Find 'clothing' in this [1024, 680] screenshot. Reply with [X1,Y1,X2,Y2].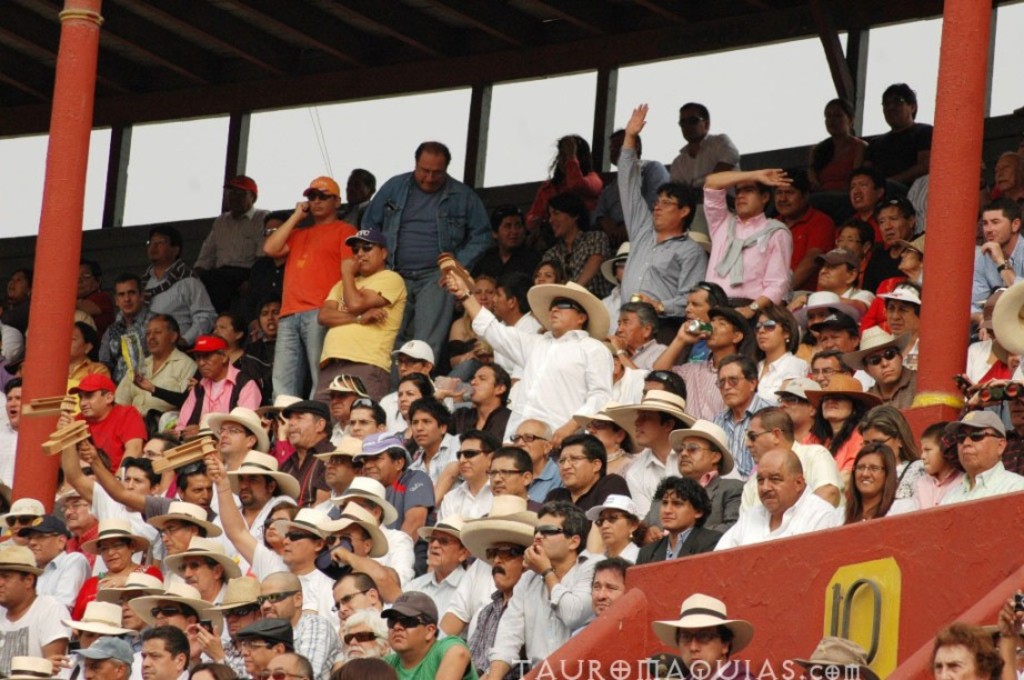
[367,173,491,334].
